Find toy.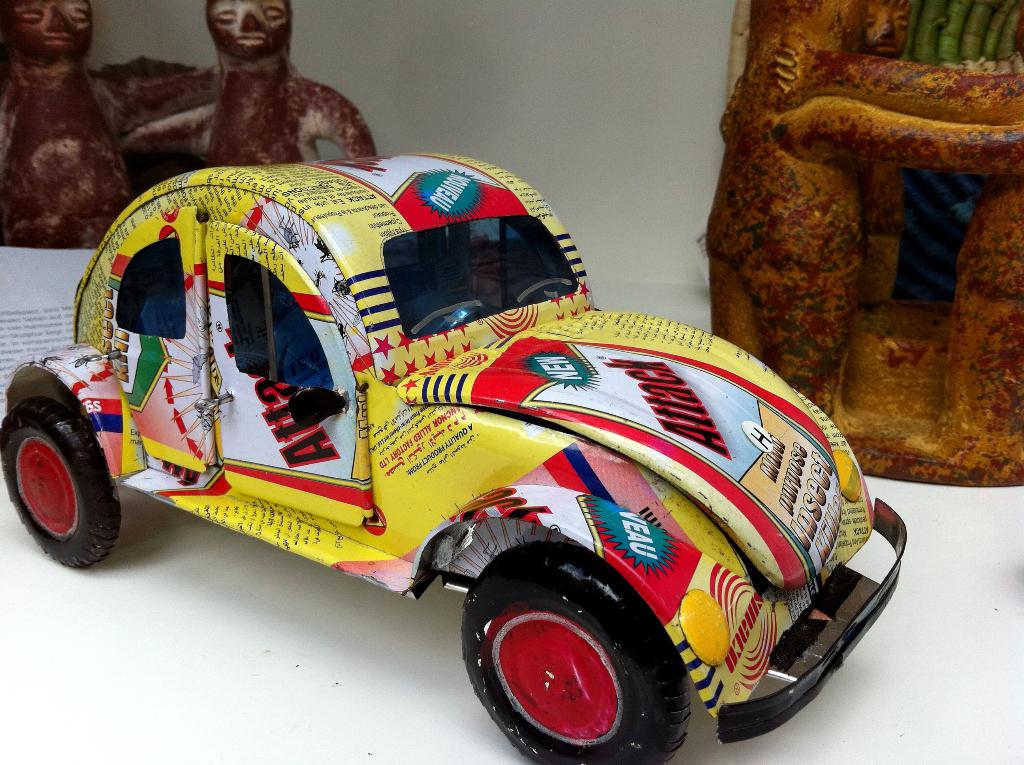
[x1=0, y1=147, x2=923, y2=757].
